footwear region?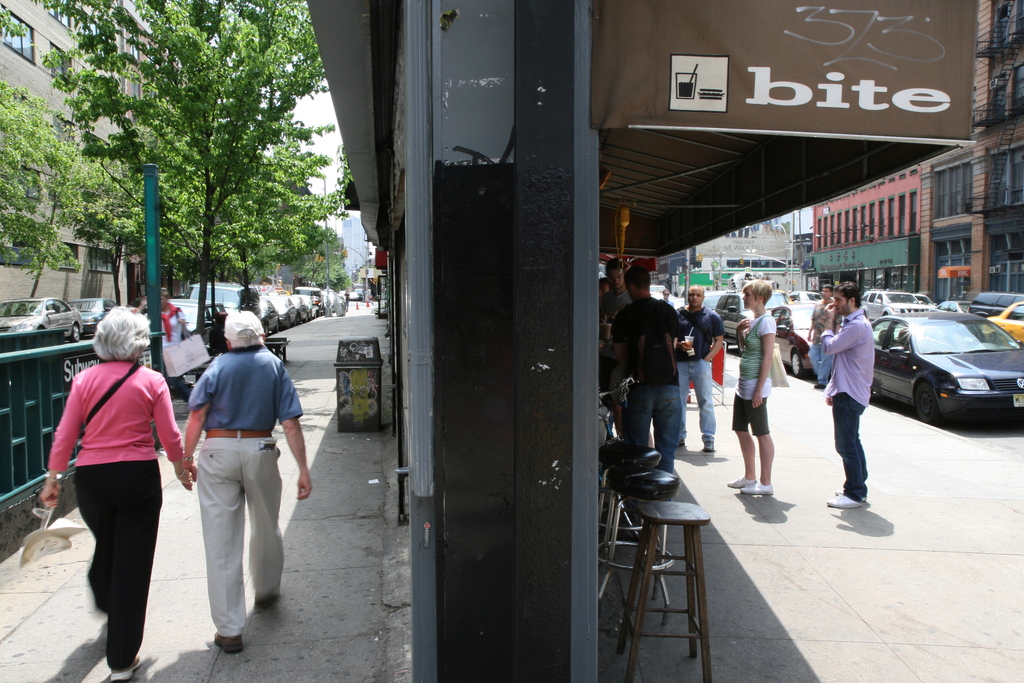
(x1=110, y1=654, x2=143, y2=681)
